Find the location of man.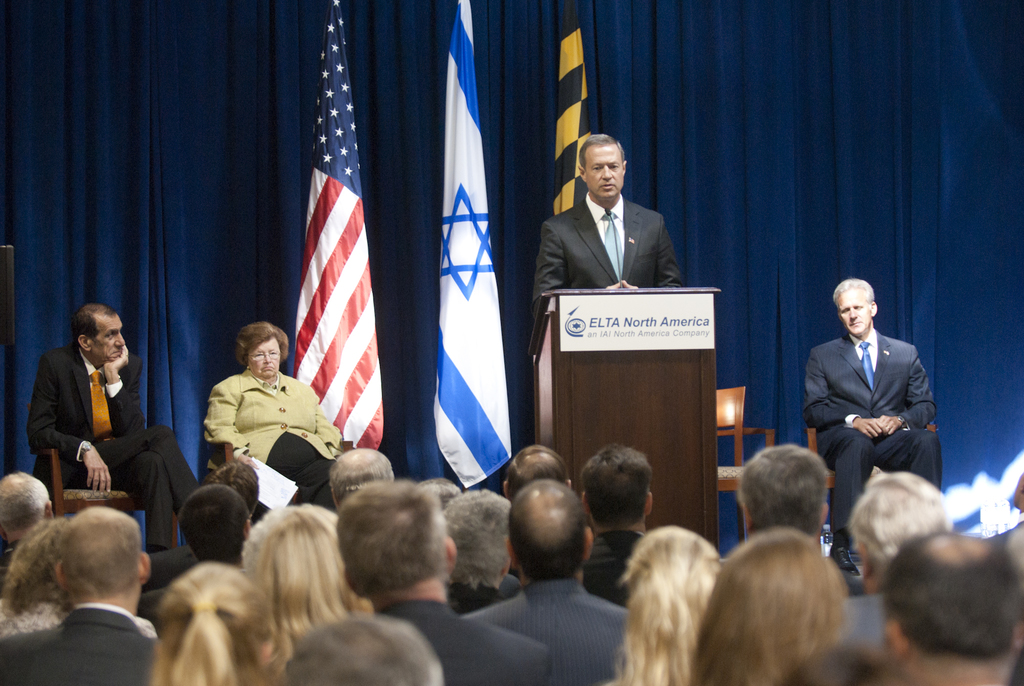
Location: bbox=(332, 474, 538, 685).
